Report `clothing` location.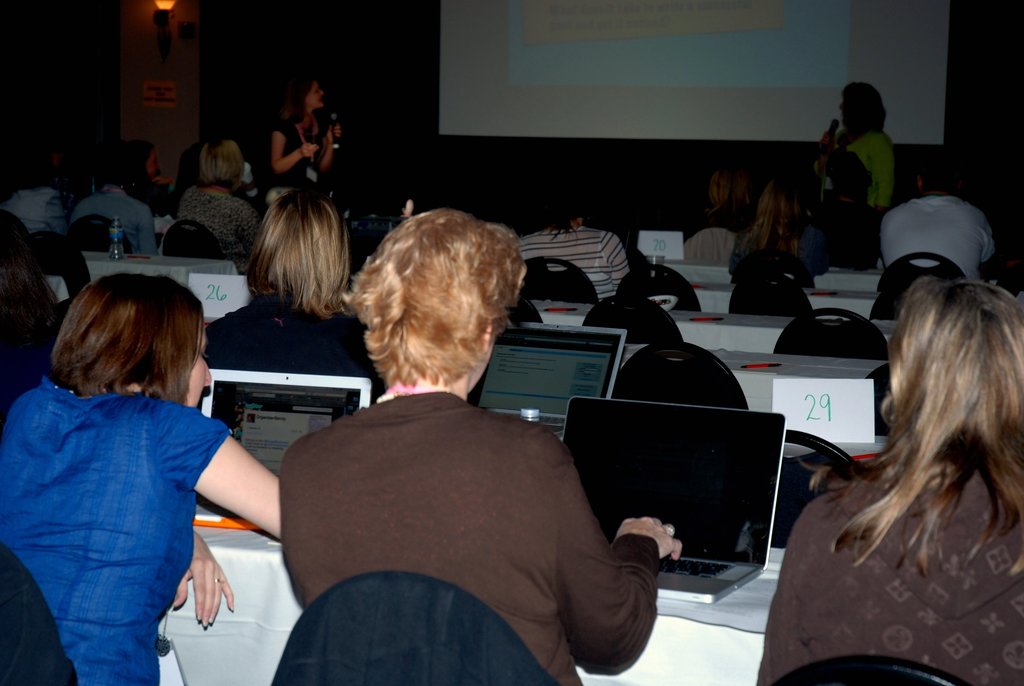
Report: bbox(746, 443, 1023, 685).
